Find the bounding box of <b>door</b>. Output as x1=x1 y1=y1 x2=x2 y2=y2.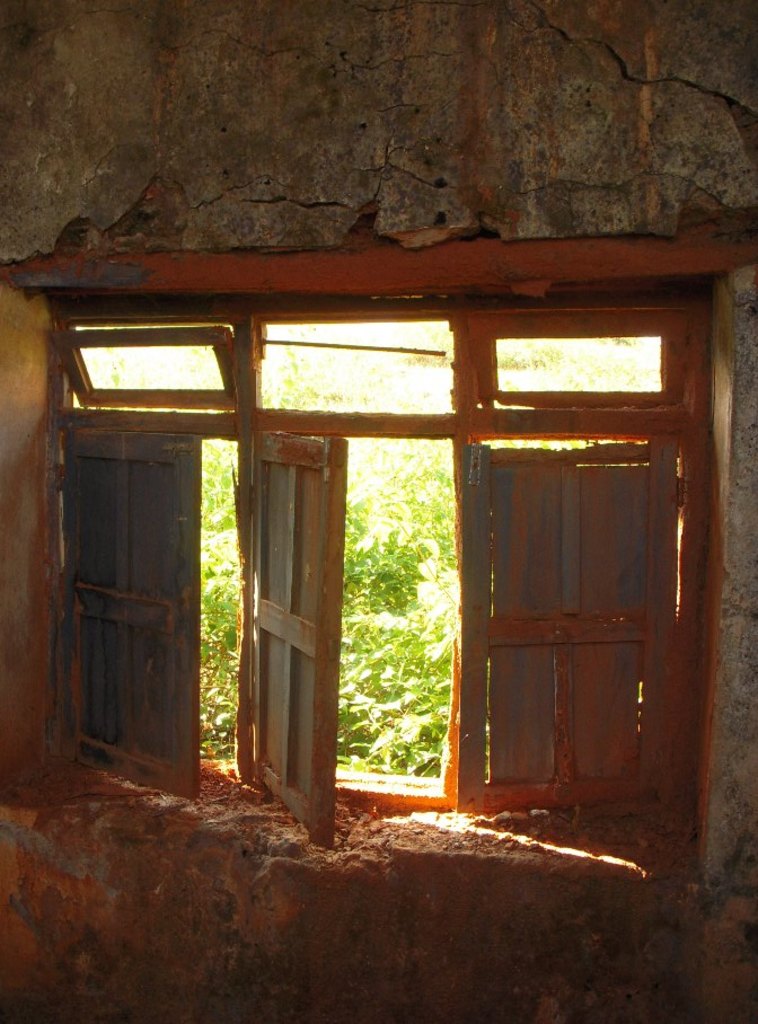
x1=432 y1=326 x2=730 y2=831.
